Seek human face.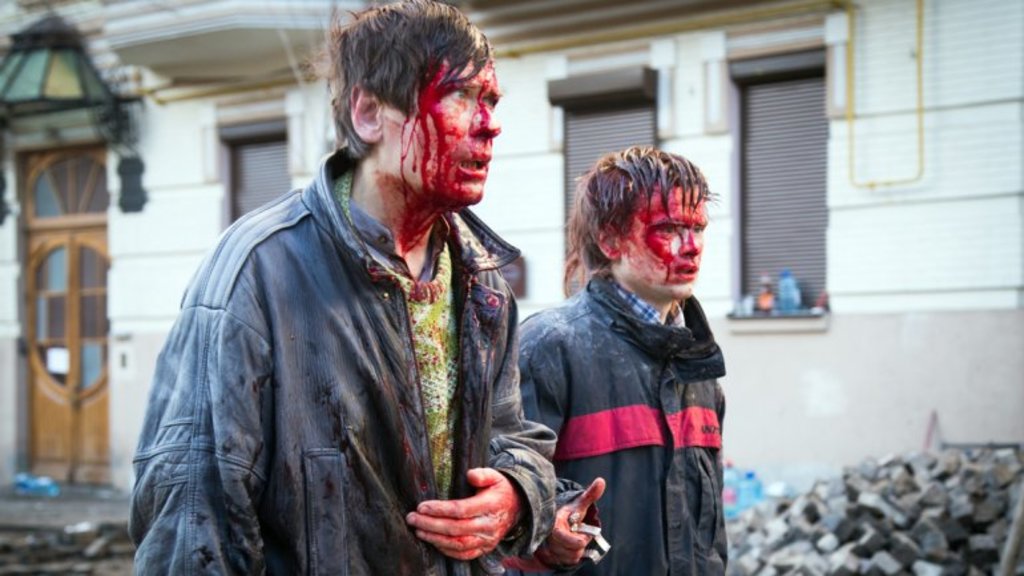
[383,60,496,204].
